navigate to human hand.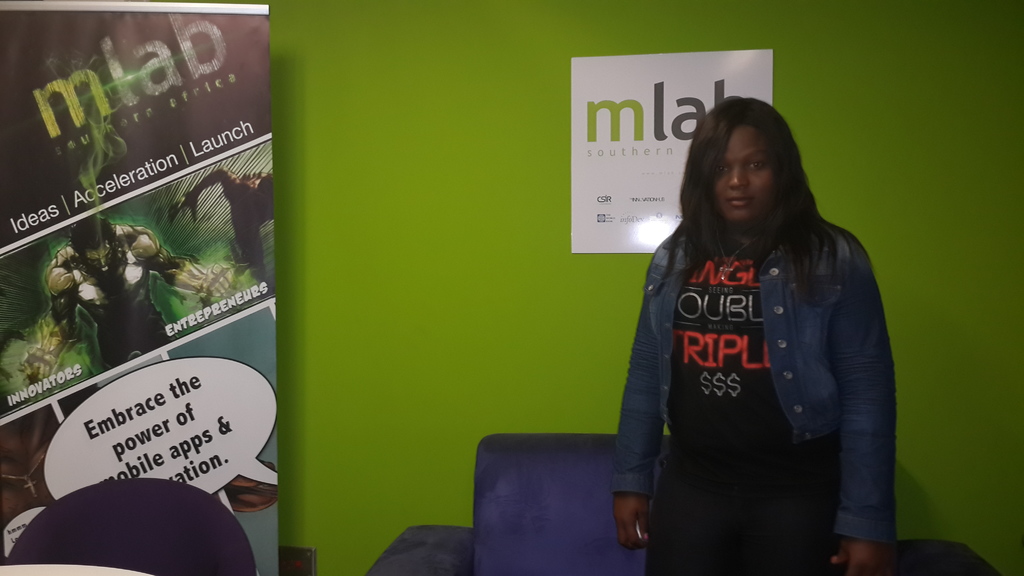
Navigation target: 198 263 234 300.
